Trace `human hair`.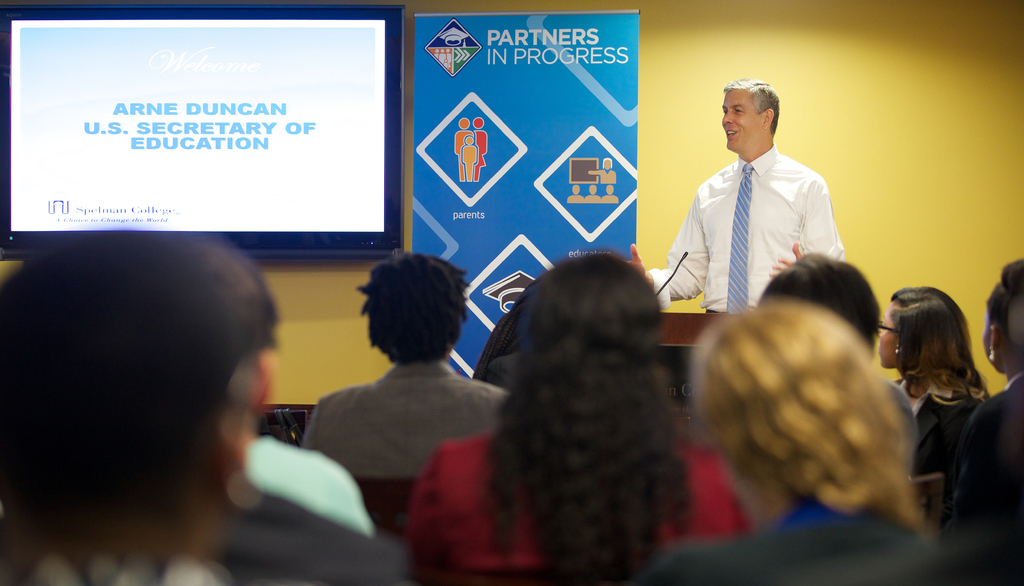
Traced to {"left": 723, "top": 76, "right": 781, "bottom": 138}.
